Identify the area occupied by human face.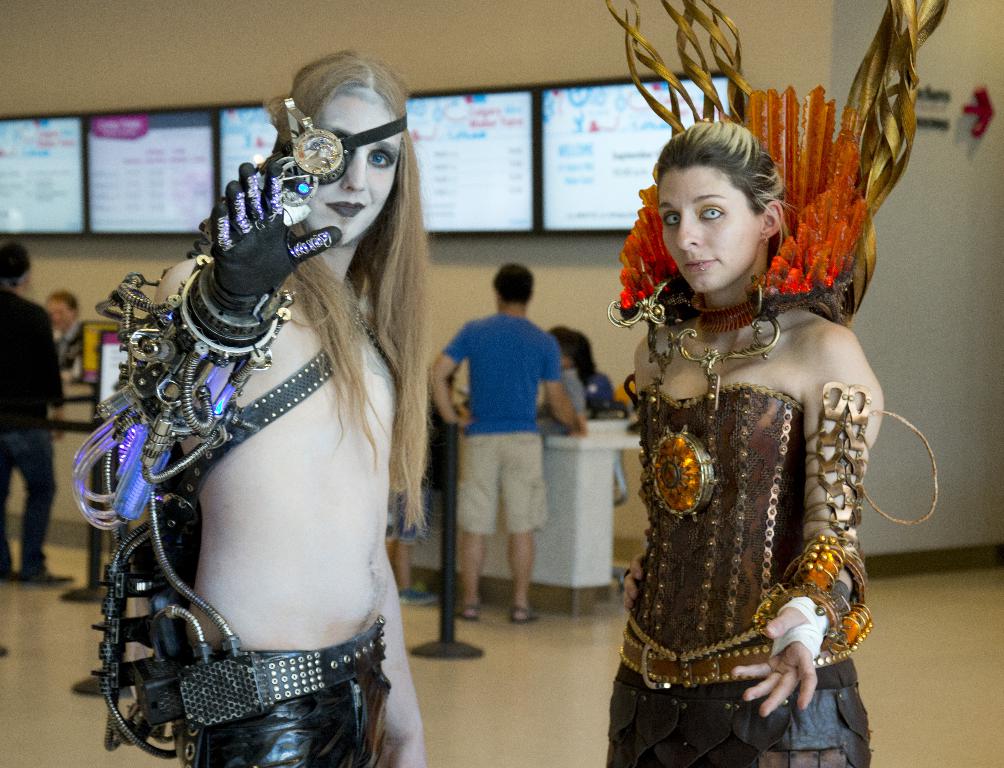
Area: 660:162:762:289.
